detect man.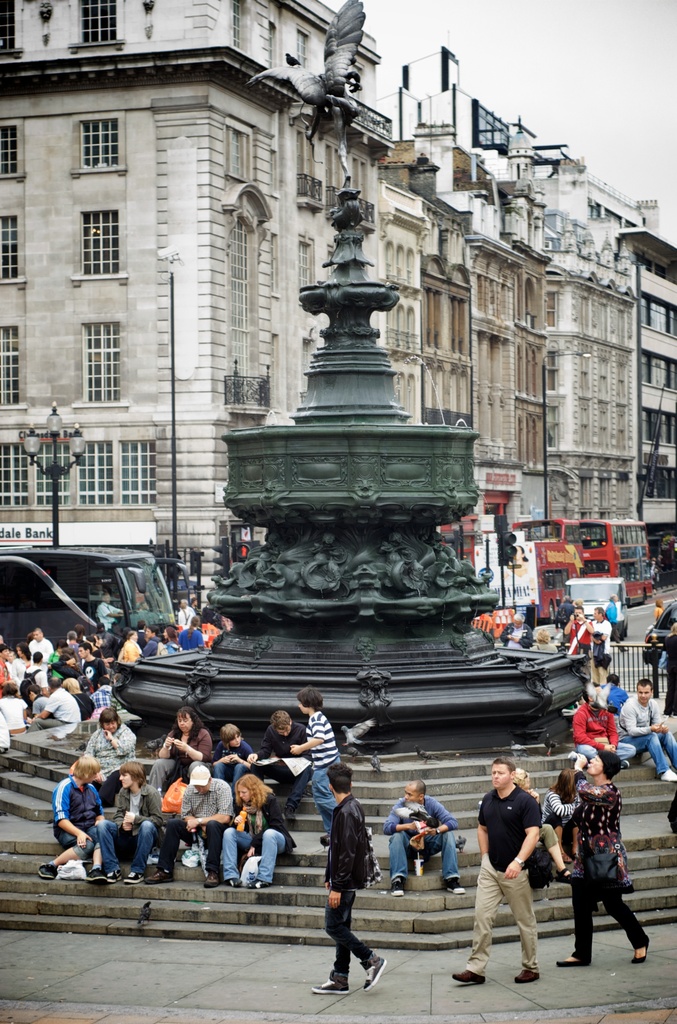
Detected at l=24, t=675, r=87, b=732.
